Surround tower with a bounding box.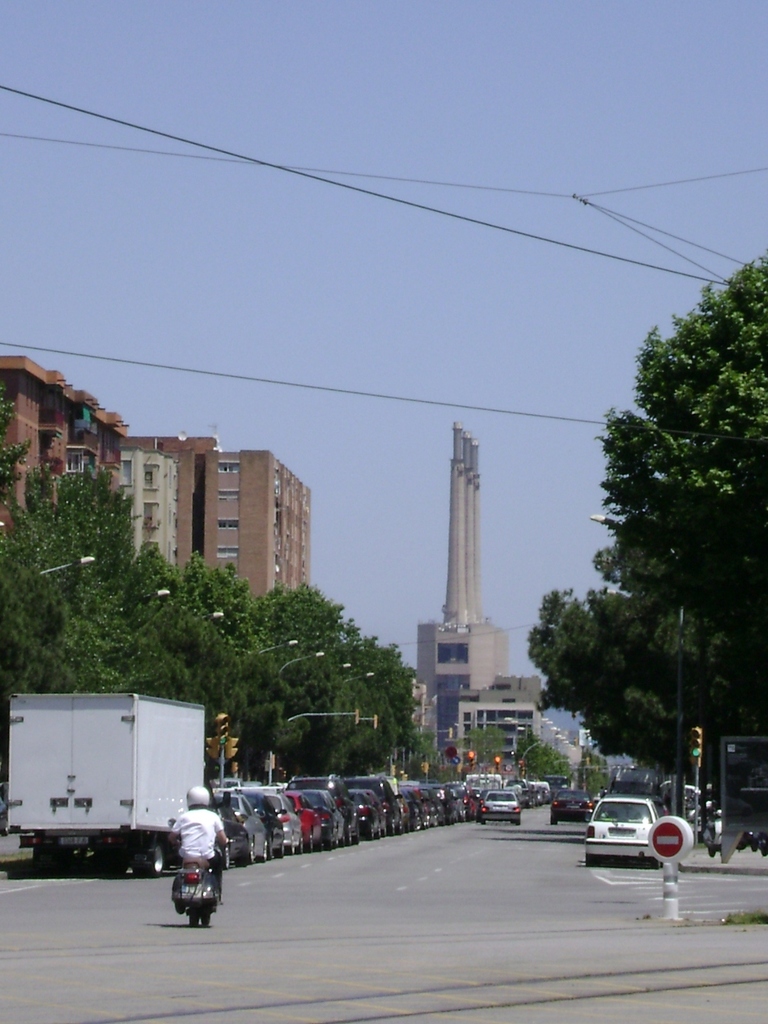
403,412,518,764.
